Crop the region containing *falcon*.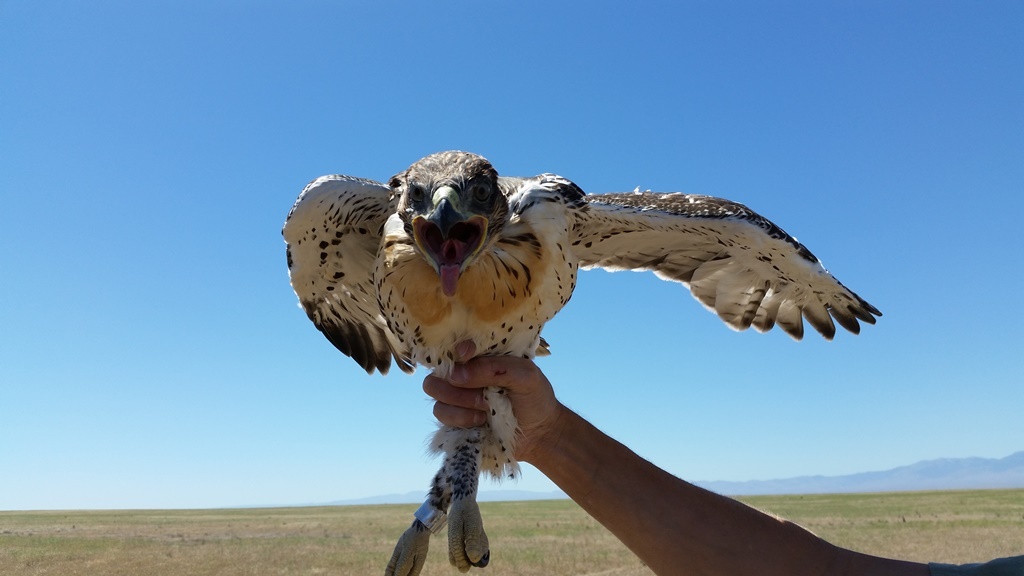
Crop region: <region>279, 149, 877, 575</region>.
